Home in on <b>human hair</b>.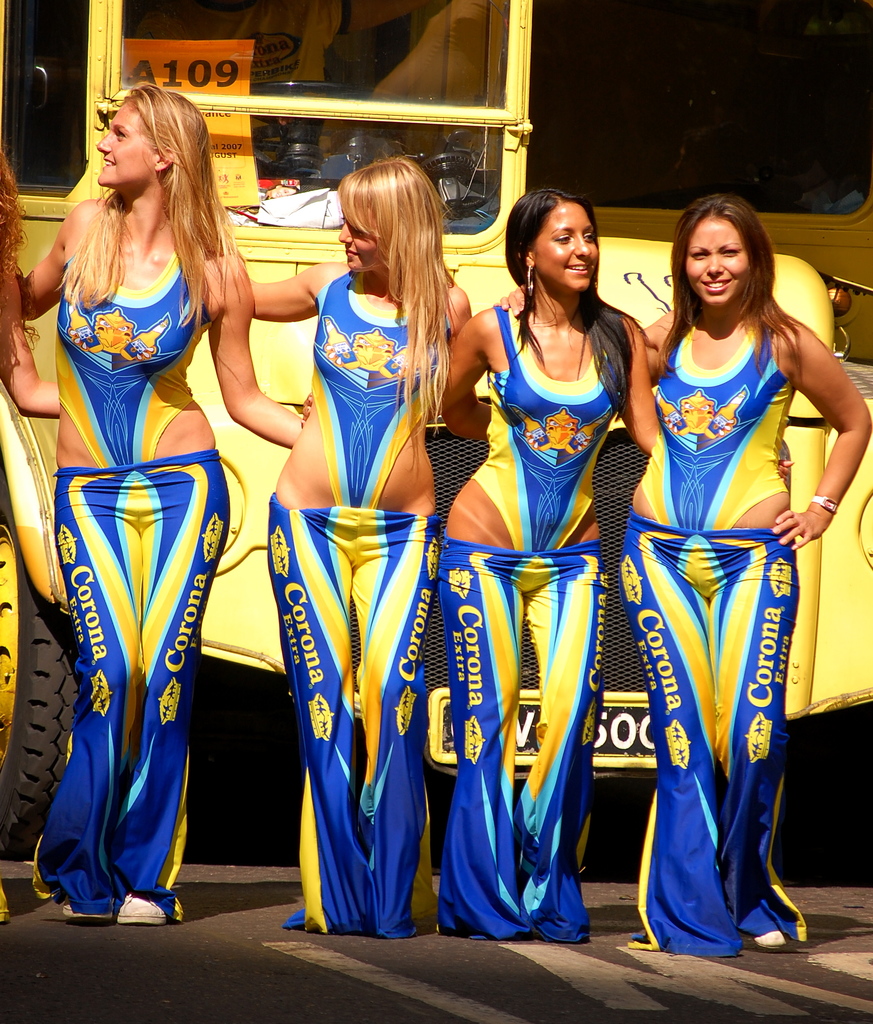
Homed in at Rect(0, 135, 38, 348).
